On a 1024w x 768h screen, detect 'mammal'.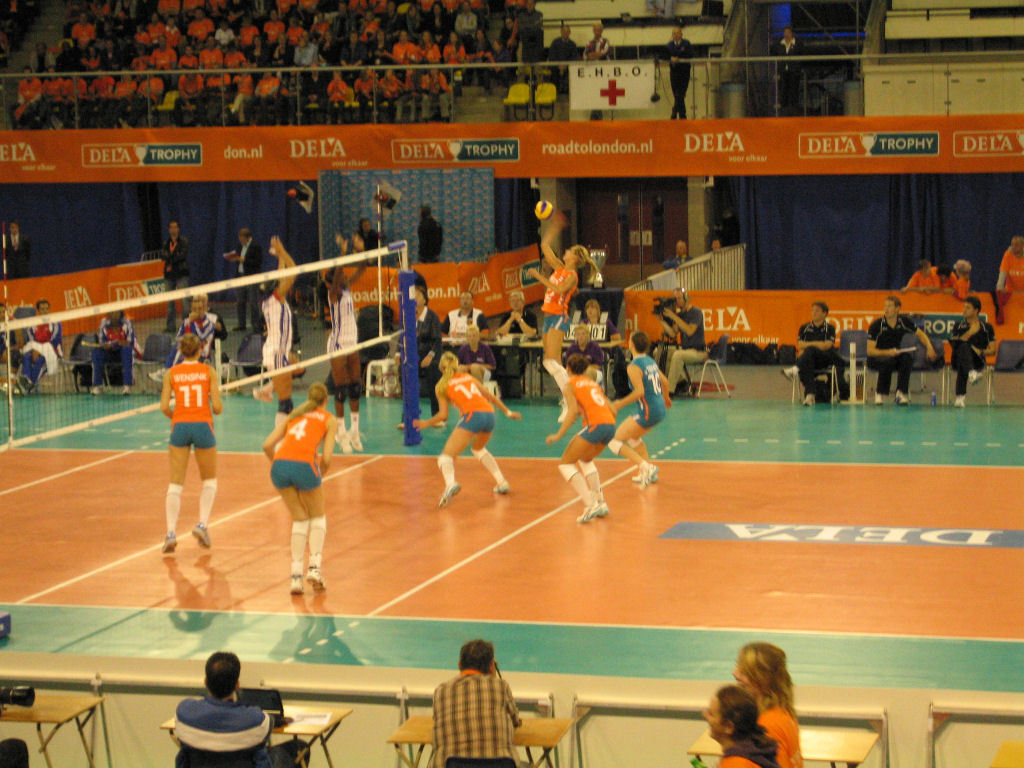
rect(615, 327, 674, 485).
